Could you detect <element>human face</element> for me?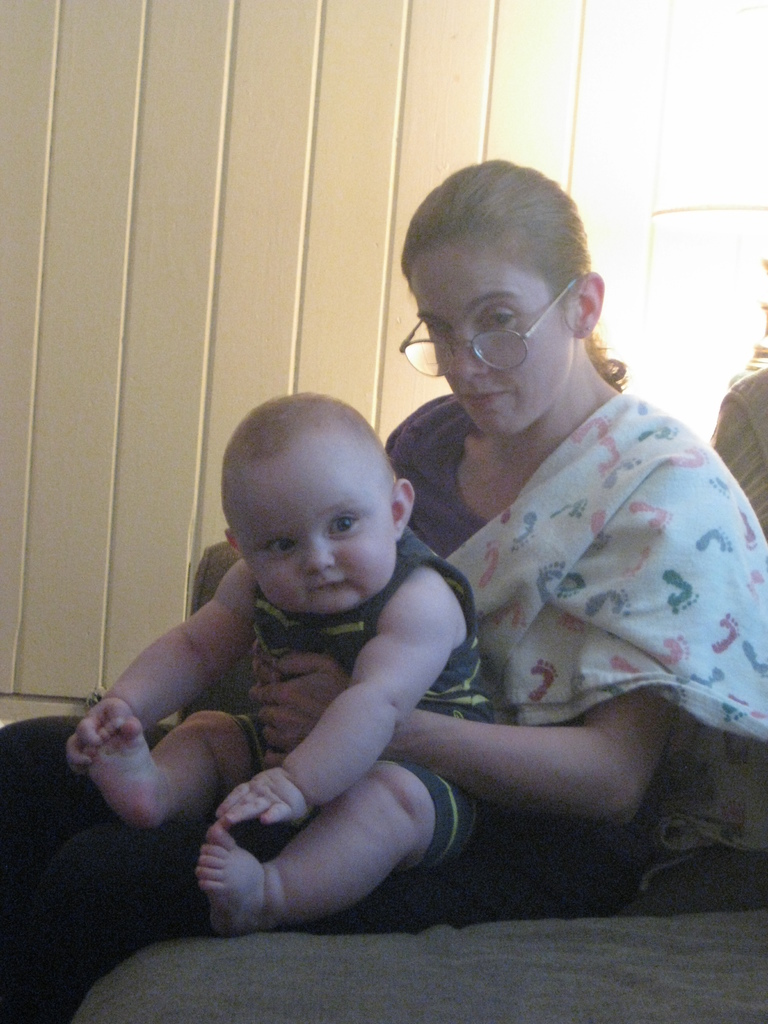
Detection result: x1=247, y1=462, x2=396, y2=616.
